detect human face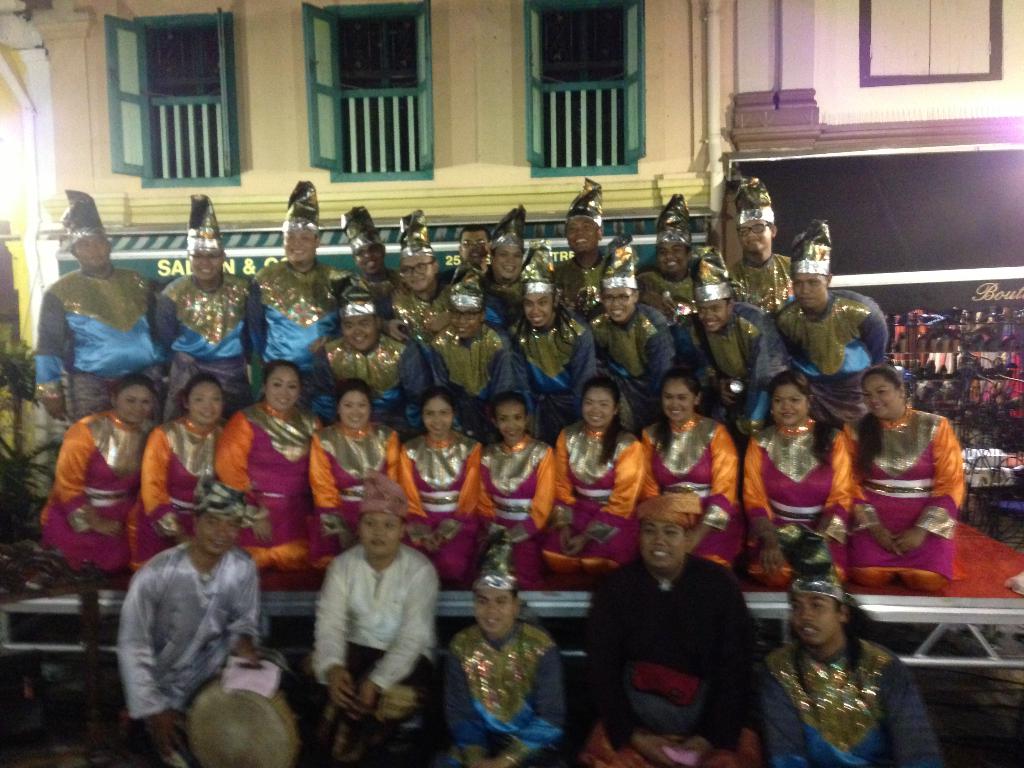
BBox(698, 299, 729, 328)
